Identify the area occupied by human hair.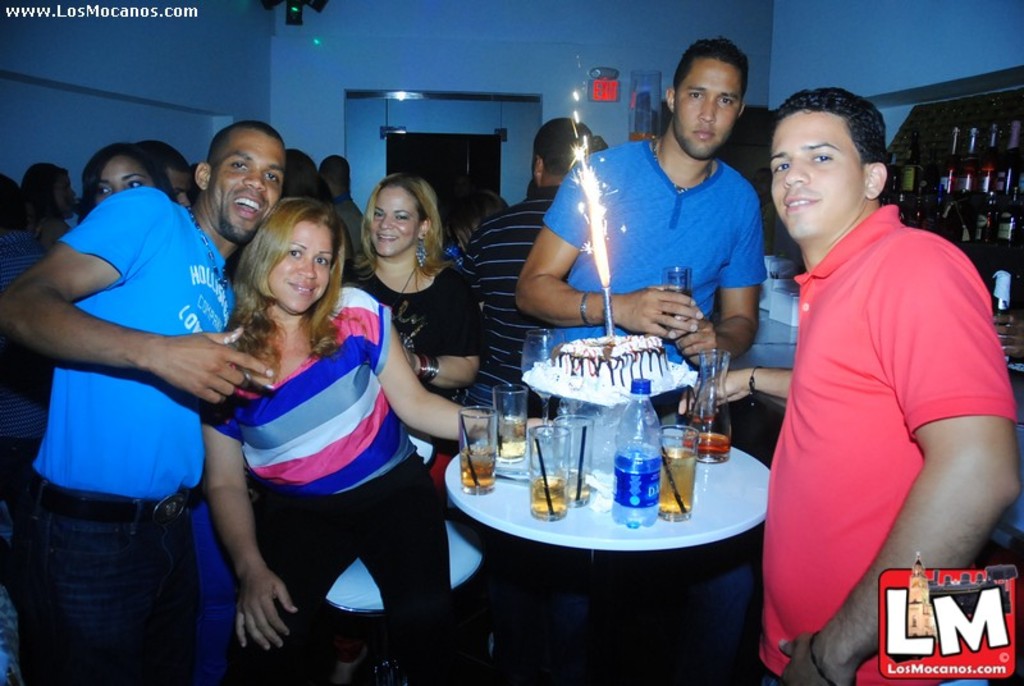
Area: [534,114,594,182].
